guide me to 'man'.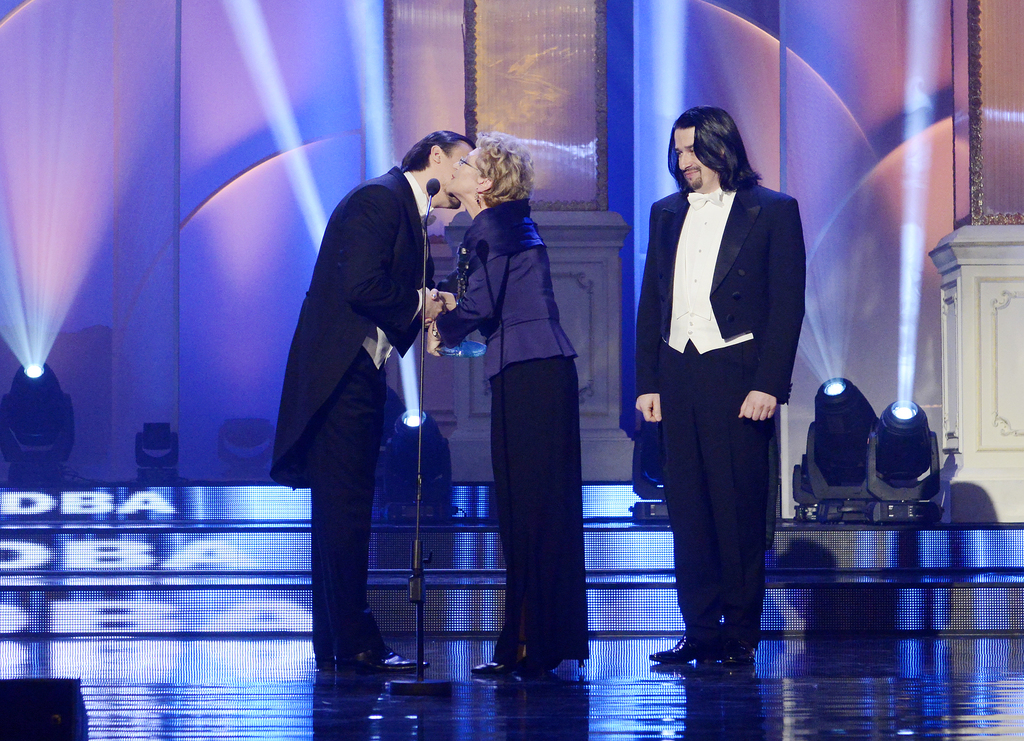
Guidance: 643/104/808/669.
